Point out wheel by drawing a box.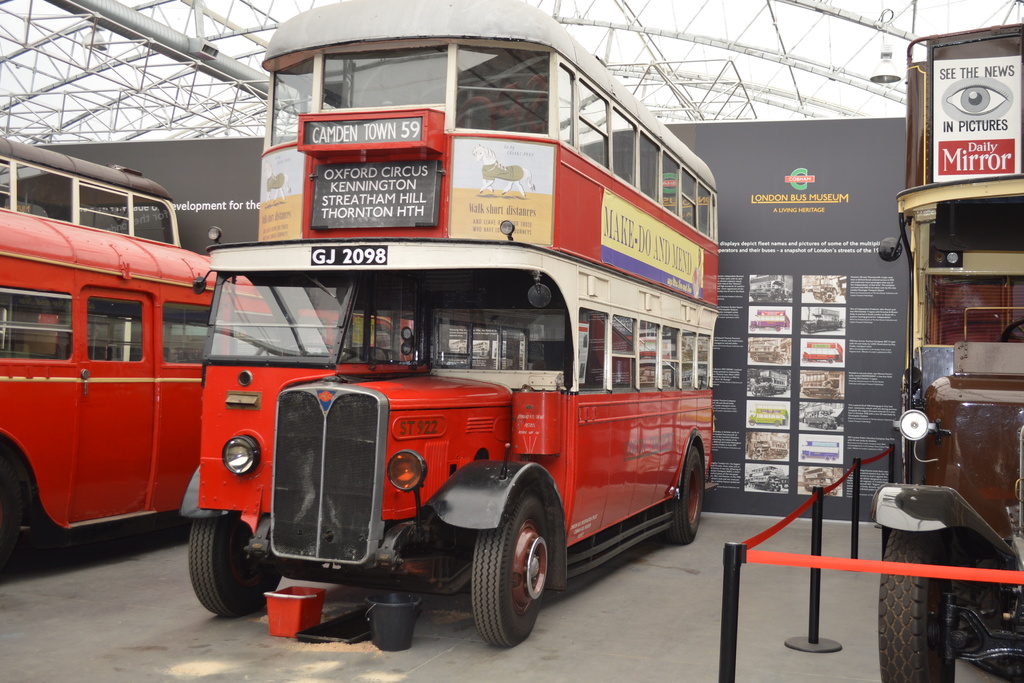
<bbox>828, 358, 834, 365</bbox>.
